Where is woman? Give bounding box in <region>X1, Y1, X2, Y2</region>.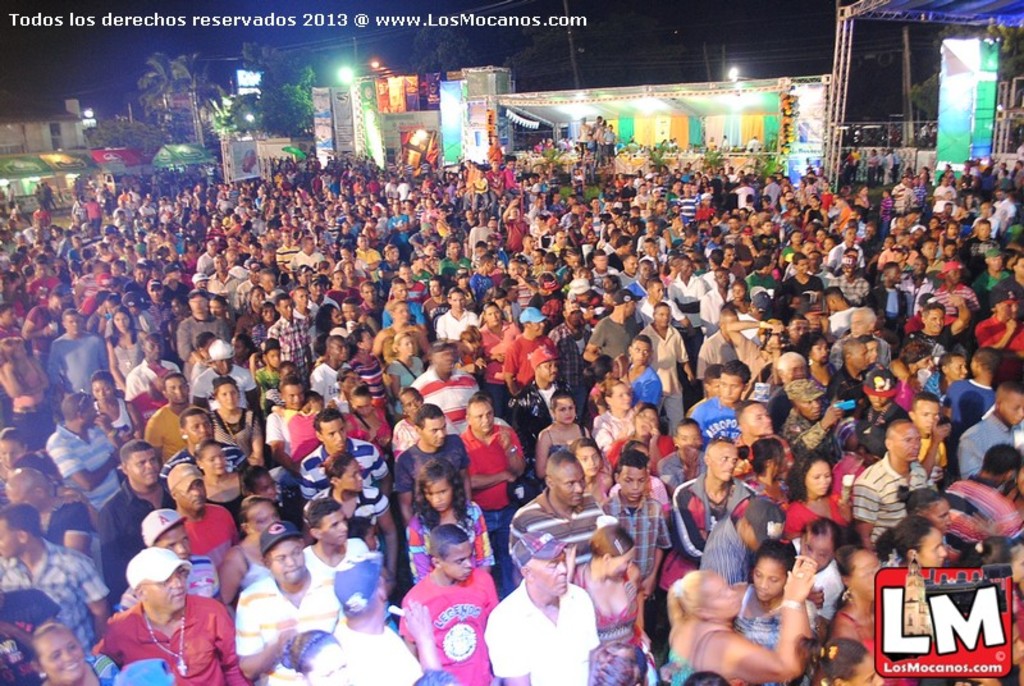
<region>250, 303, 274, 349</region>.
